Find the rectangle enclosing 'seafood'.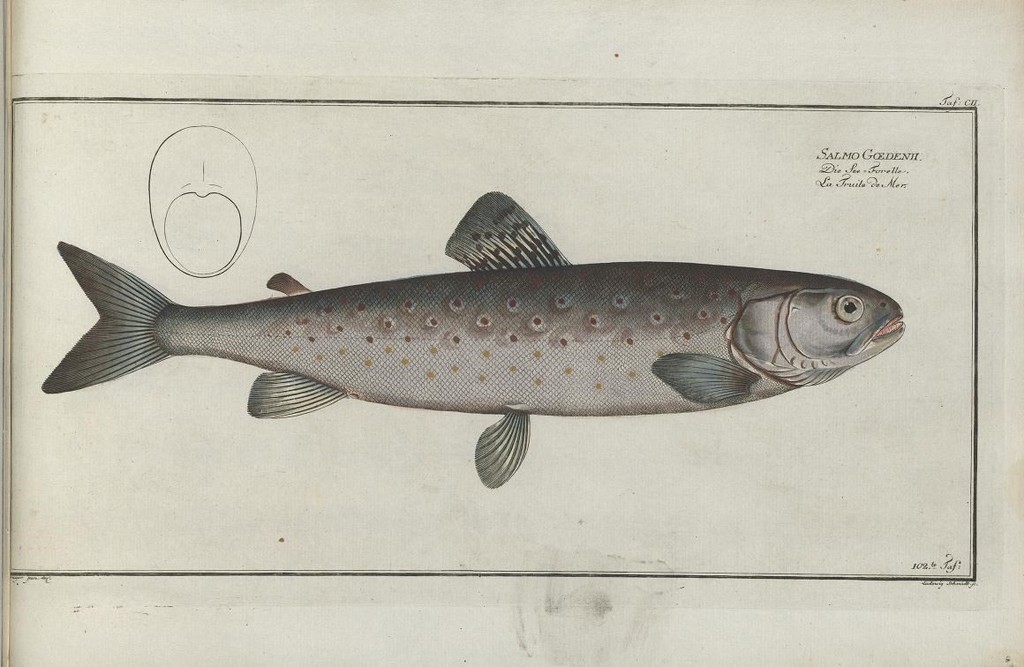
(x1=38, y1=186, x2=908, y2=490).
